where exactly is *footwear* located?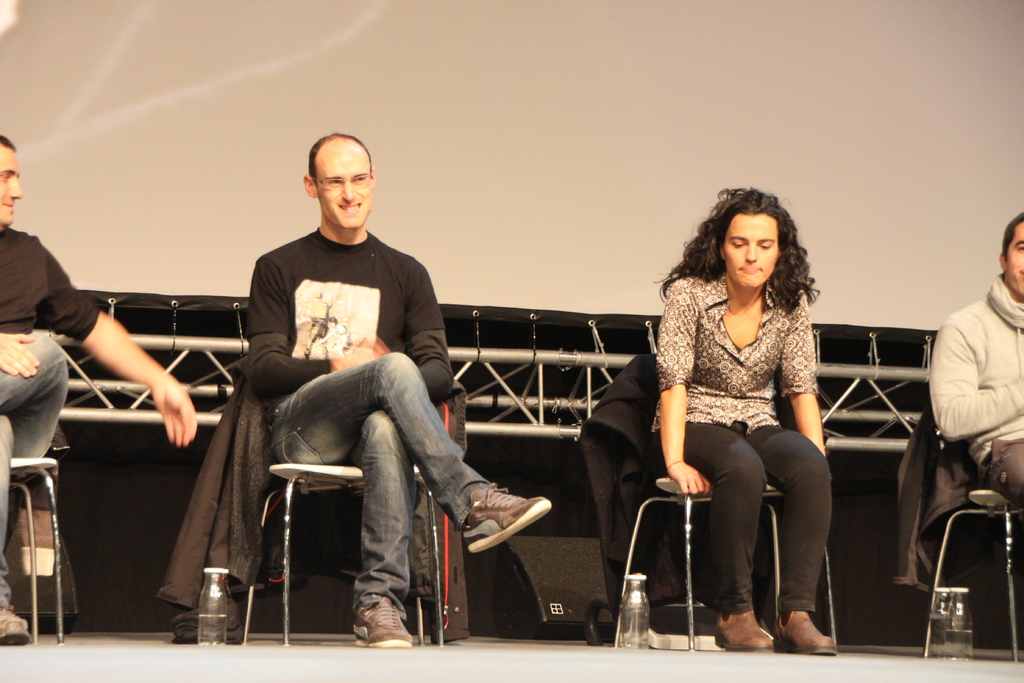
Its bounding box is pyautogui.locateOnScreen(462, 482, 553, 552).
